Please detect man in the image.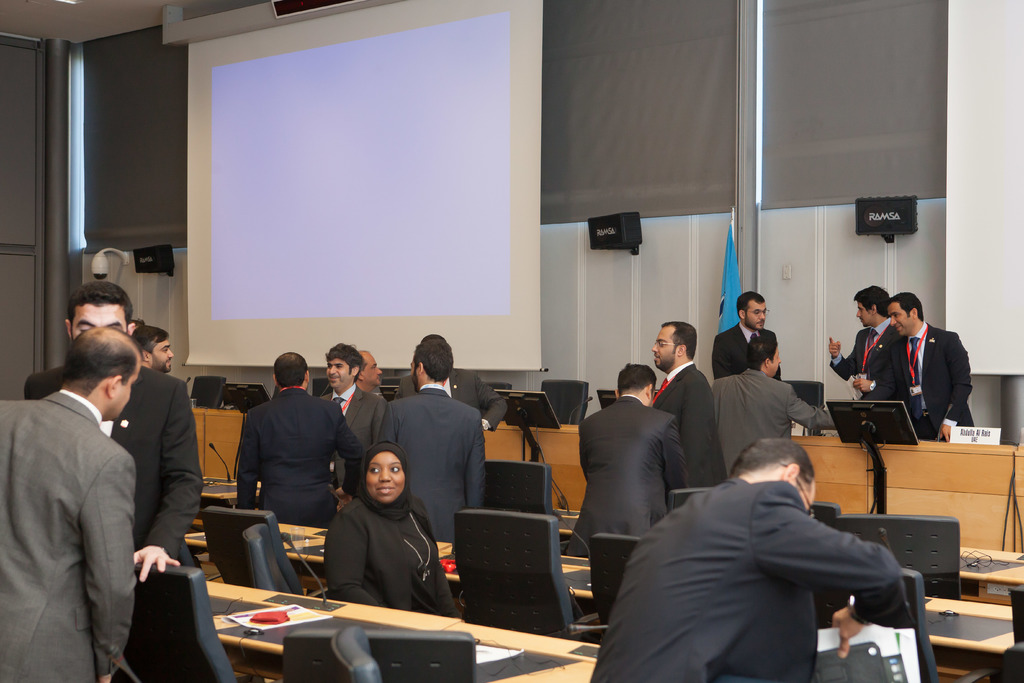
bbox=[825, 283, 893, 404].
